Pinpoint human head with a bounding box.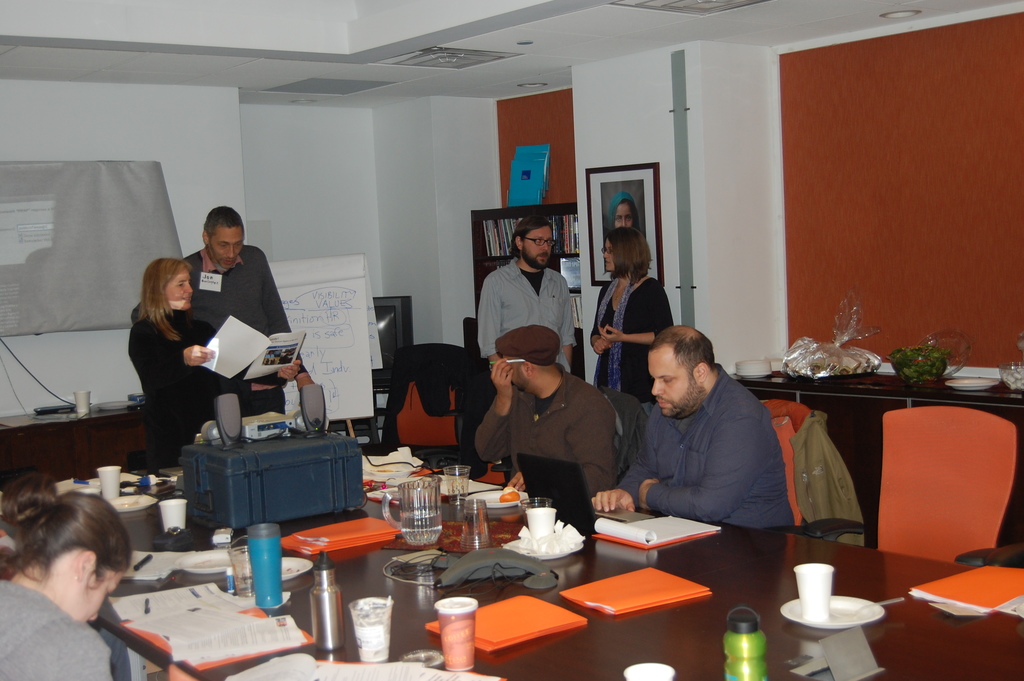
512/218/557/272.
